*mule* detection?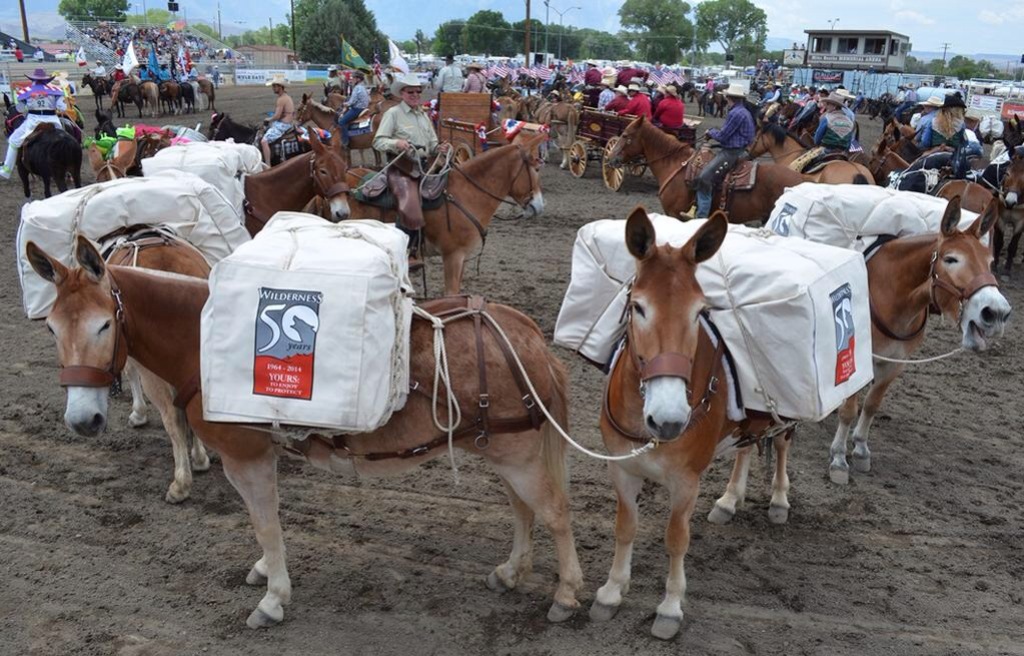
606,112,811,212
